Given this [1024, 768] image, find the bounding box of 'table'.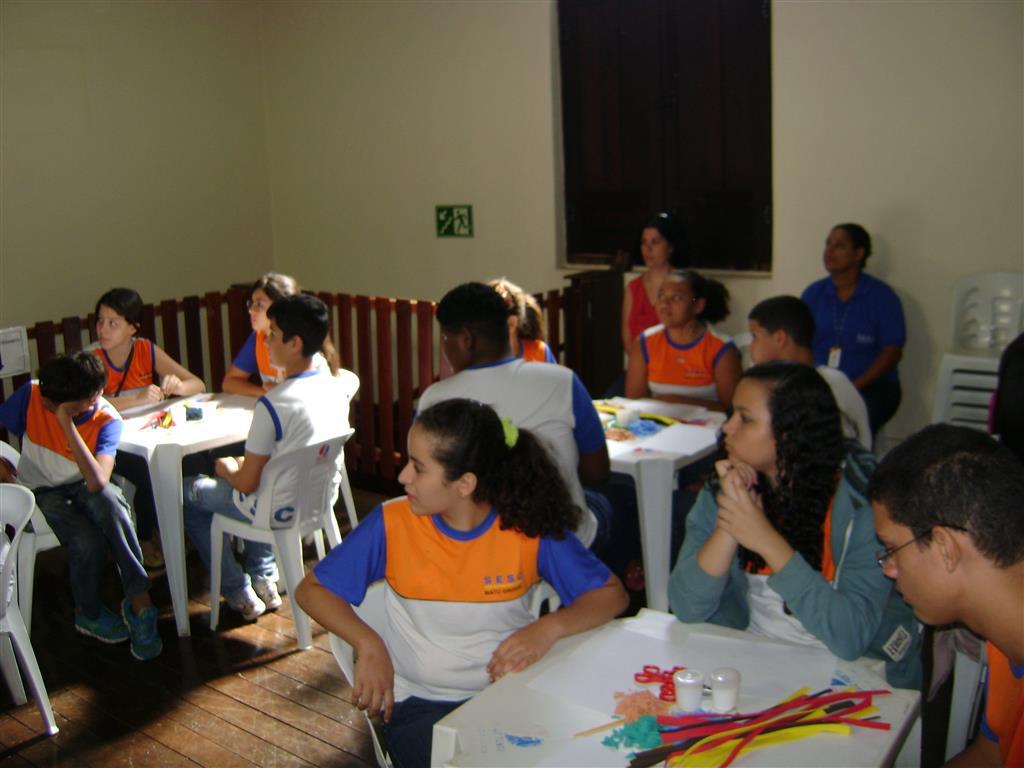
bbox=[432, 610, 922, 767].
